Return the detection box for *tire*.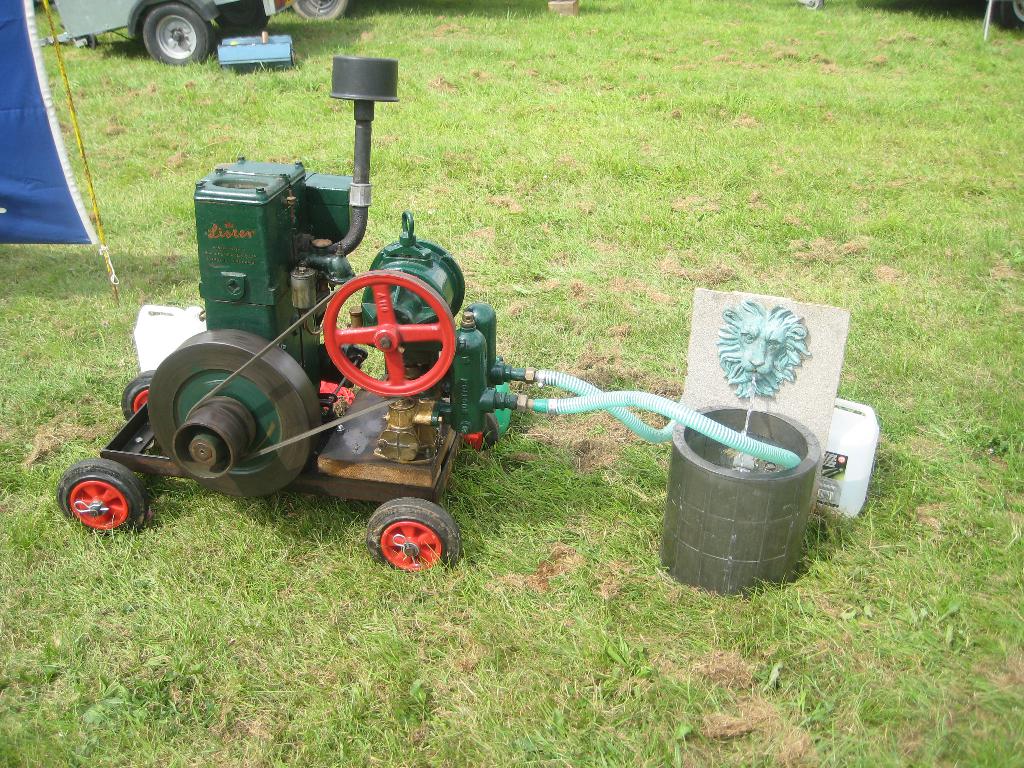
{"x1": 56, "y1": 452, "x2": 140, "y2": 543}.
